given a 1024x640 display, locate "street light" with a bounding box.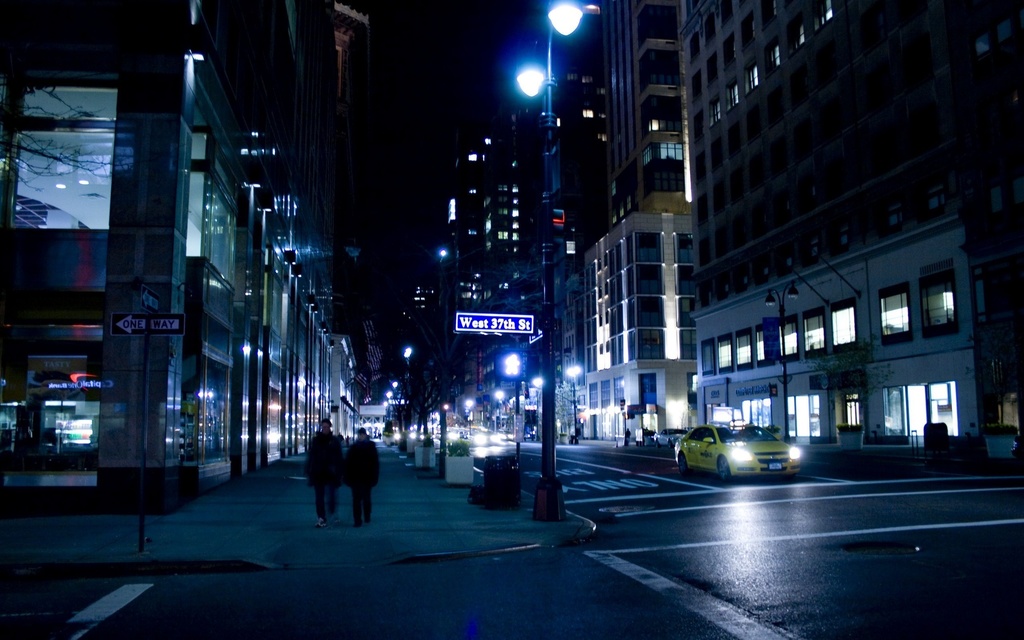
Located: [x1=508, y1=2, x2=580, y2=518].
